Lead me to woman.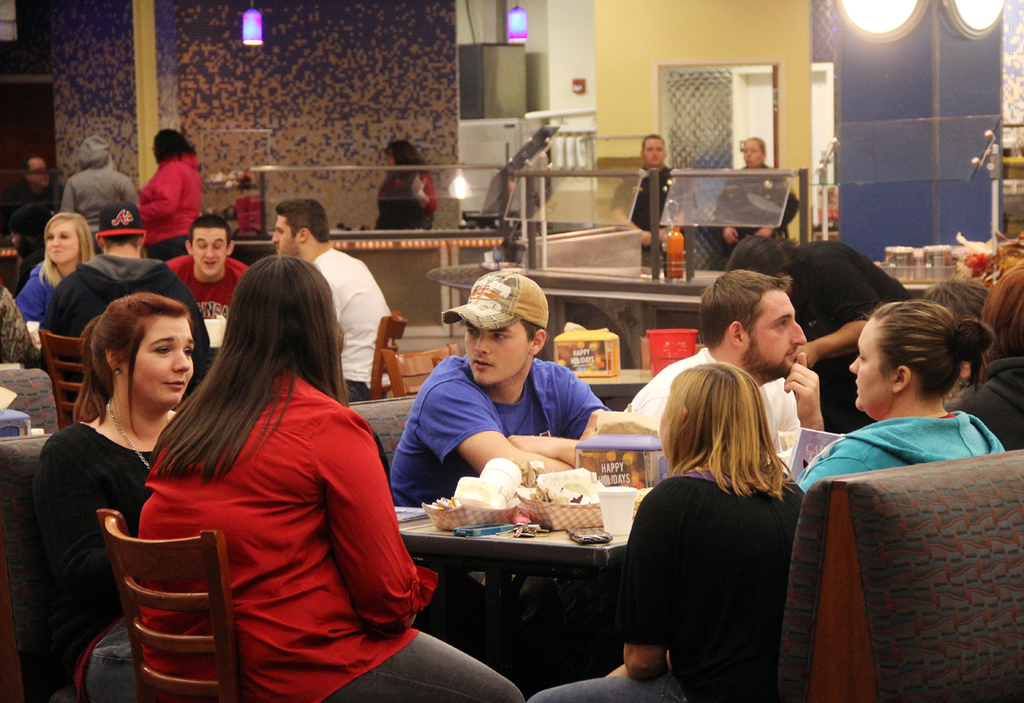
Lead to {"left": 798, "top": 297, "right": 1008, "bottom": 500}.
